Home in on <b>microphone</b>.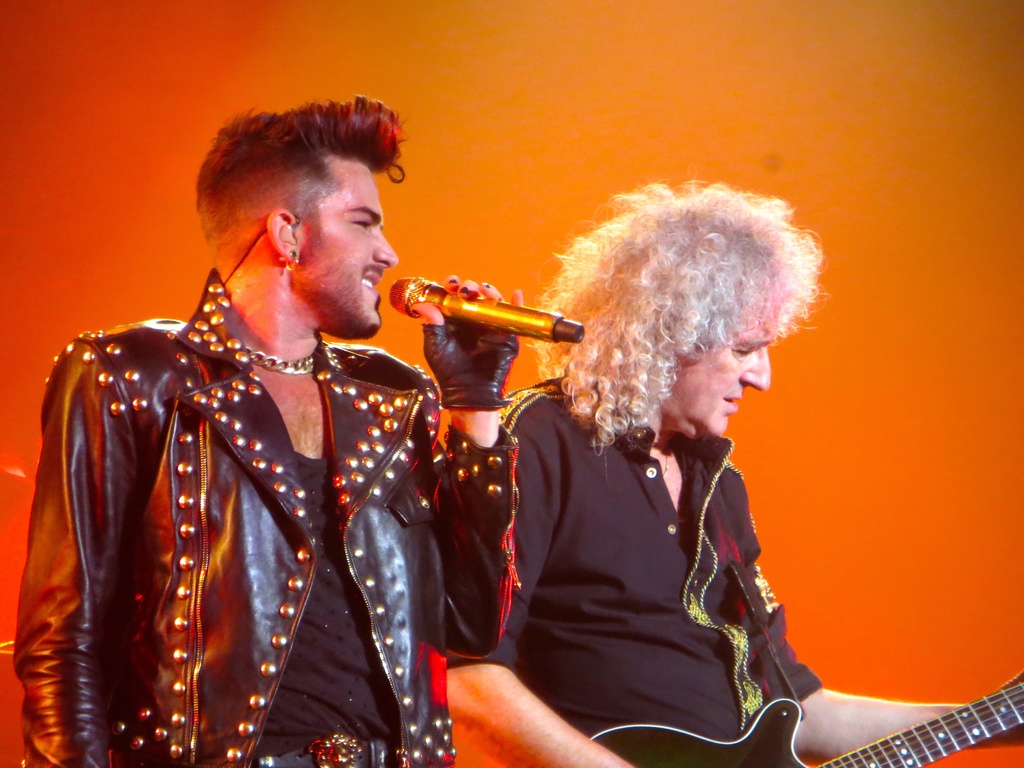
Homed in at bbox=(378, 268, 595, 351).
